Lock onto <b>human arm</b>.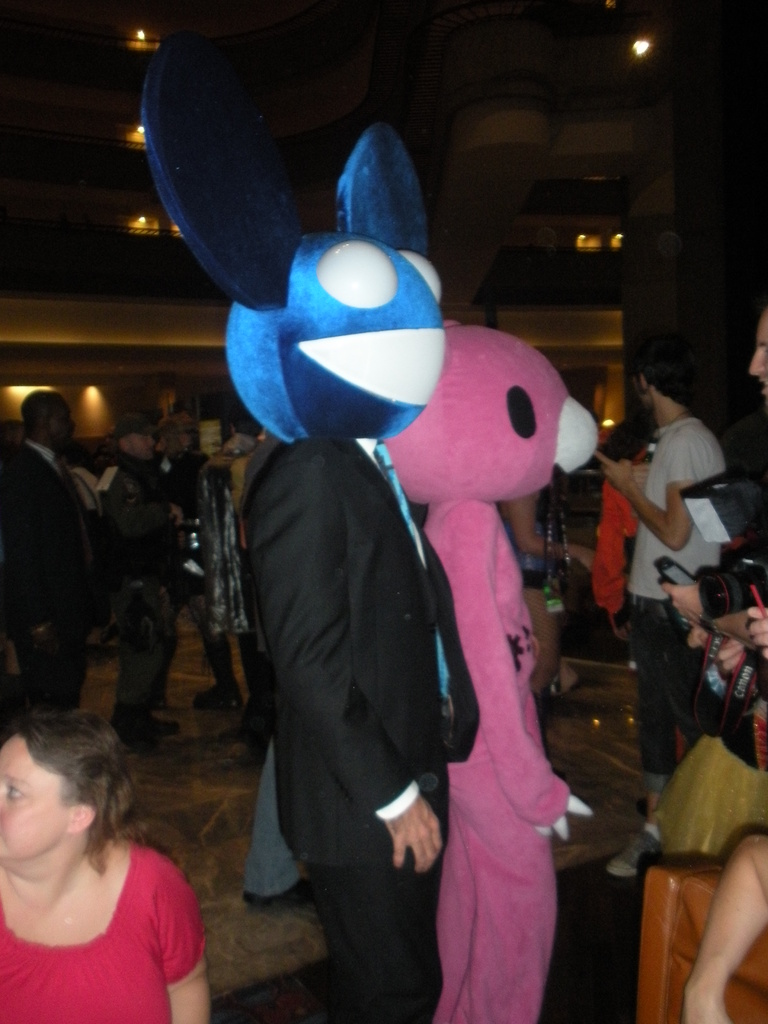
Locked: {"left": 156, "top": 893, "right": 212, "bottom": 1023}.
